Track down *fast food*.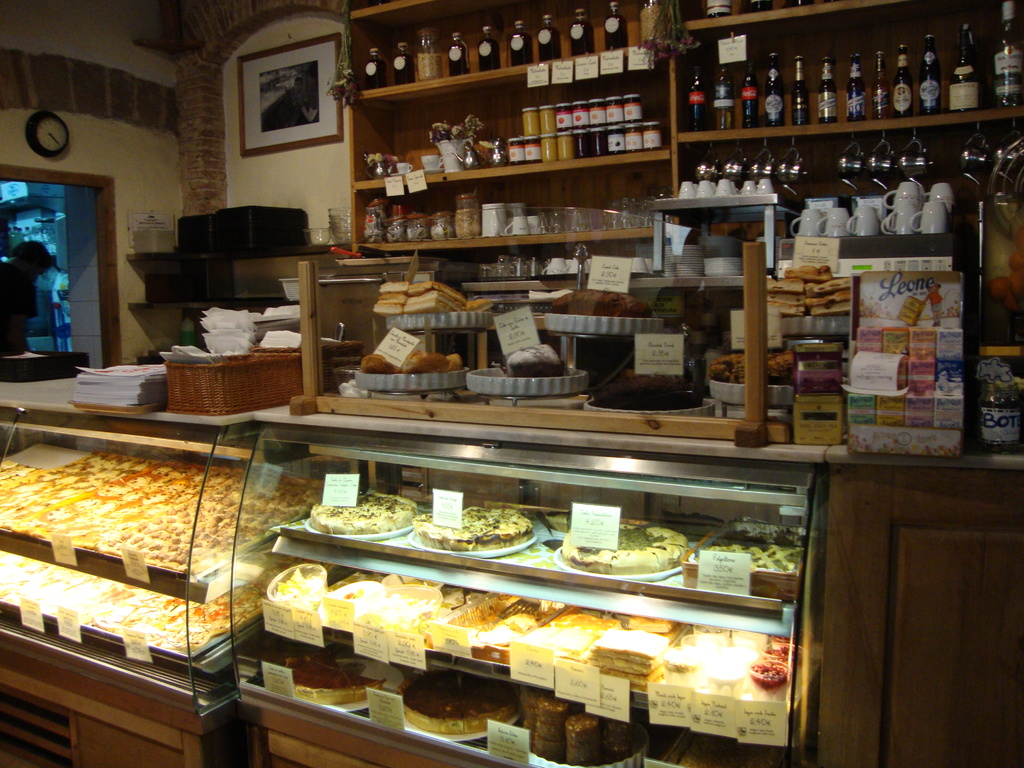
Tracked to <region>403, 348, 449, 374</region>.
